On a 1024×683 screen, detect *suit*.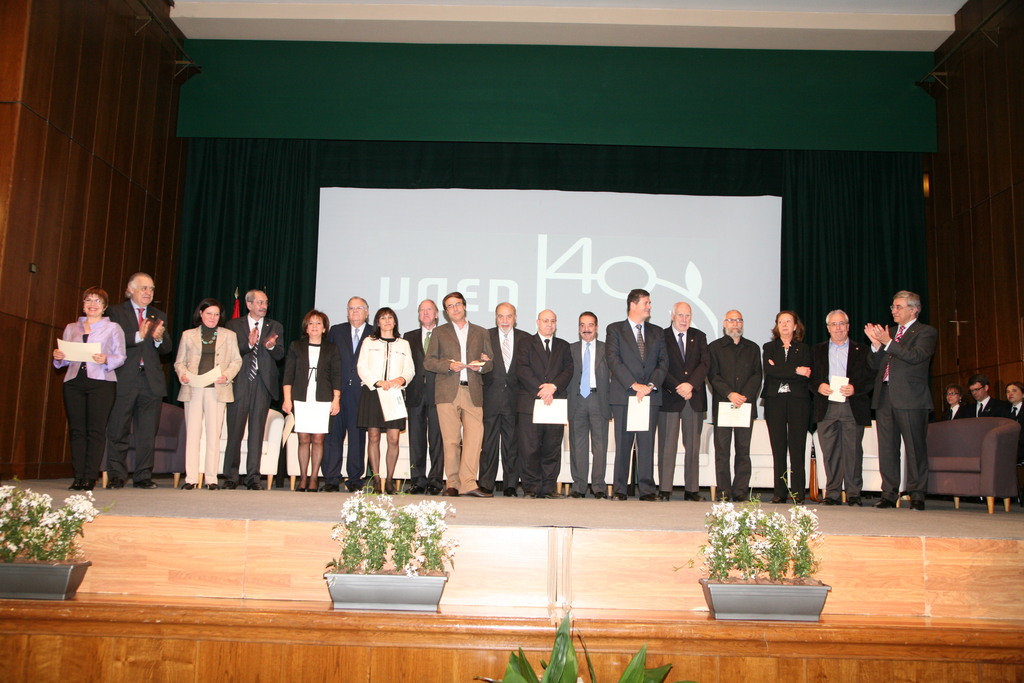
detection(166, 325, 244, 492).
